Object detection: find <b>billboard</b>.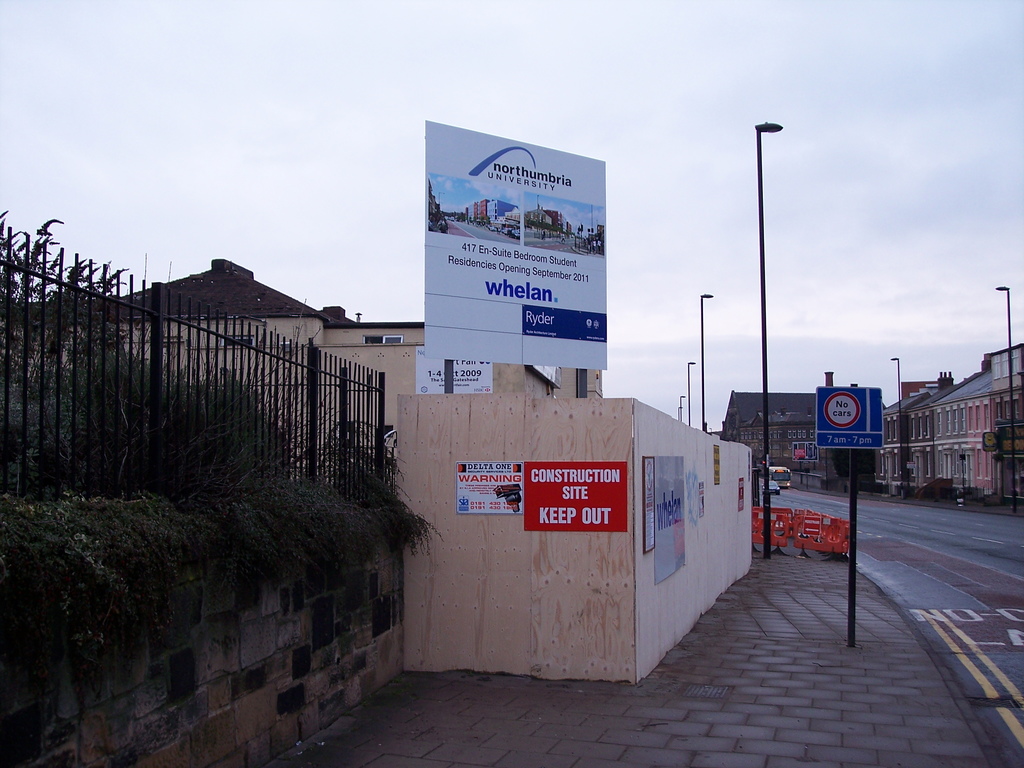
box(525, 458, 630, 529).
